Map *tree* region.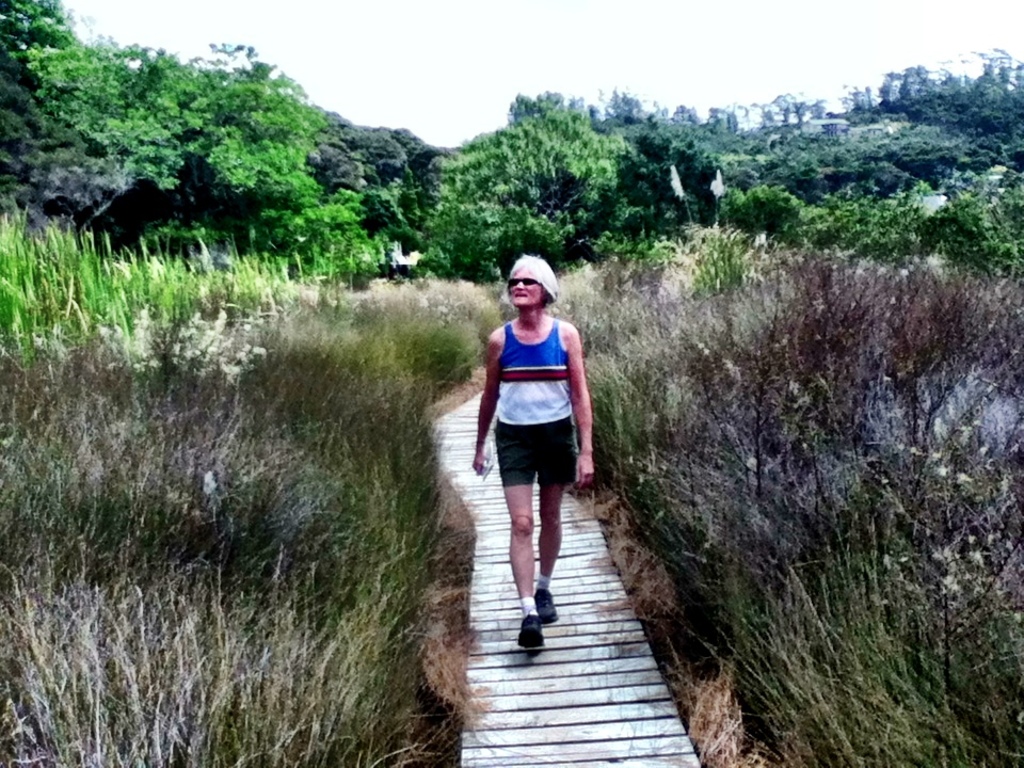
Mapped to 1,0,70,64.
